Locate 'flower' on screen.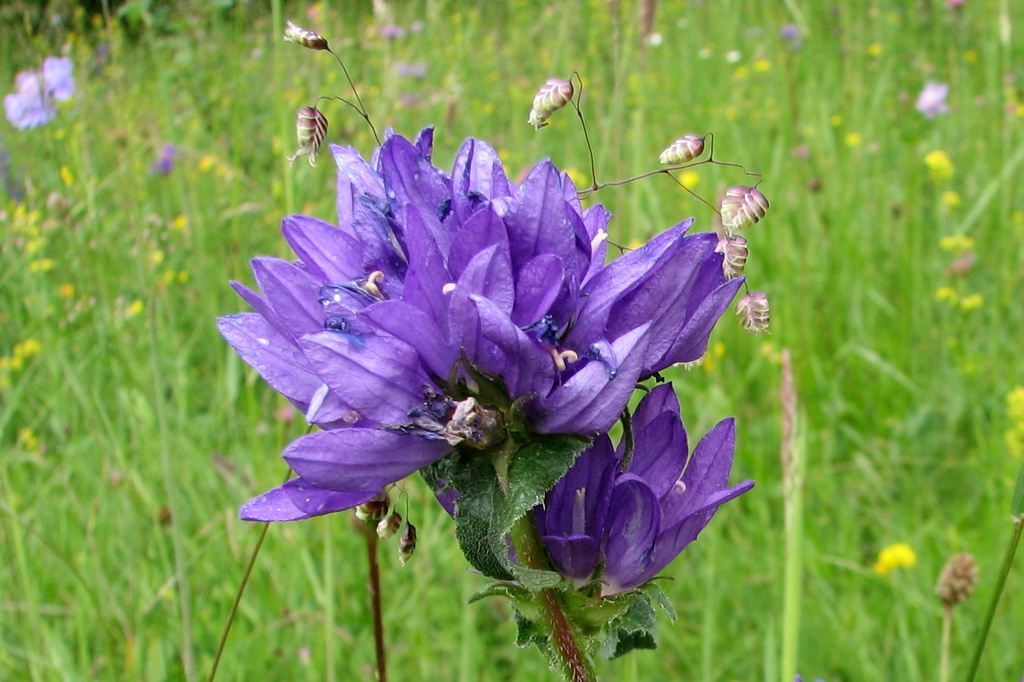
On screen at box=[941, 233, 979, 260].
